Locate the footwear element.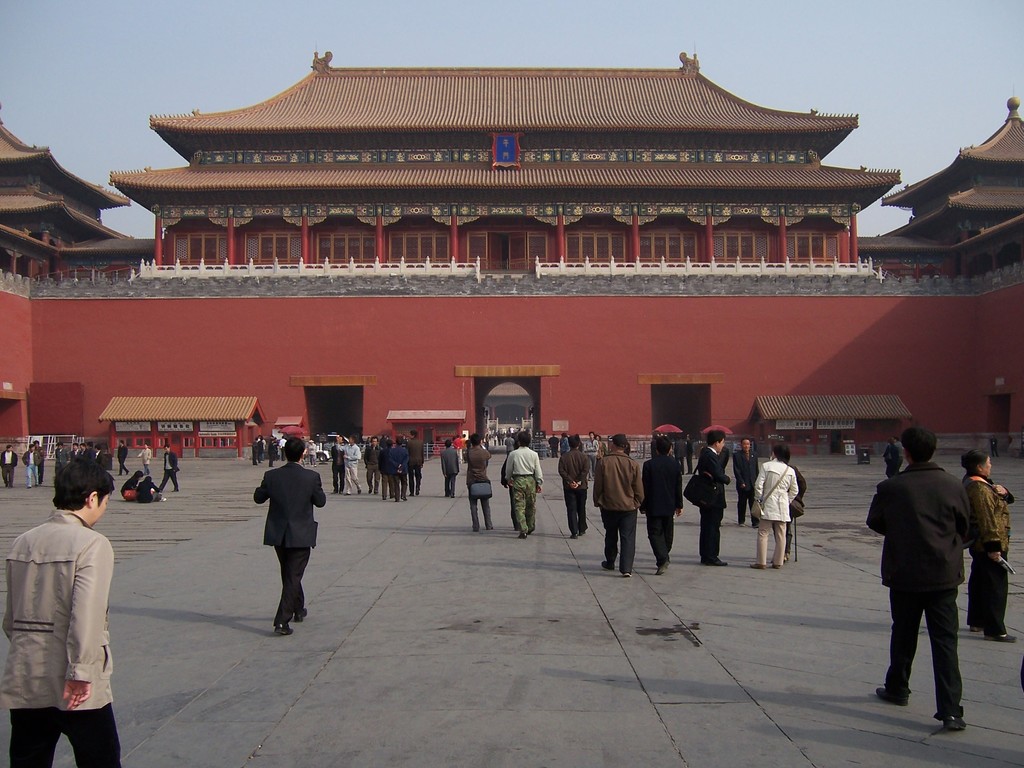
Element bbox: <box>770,562,782,570</box>.
